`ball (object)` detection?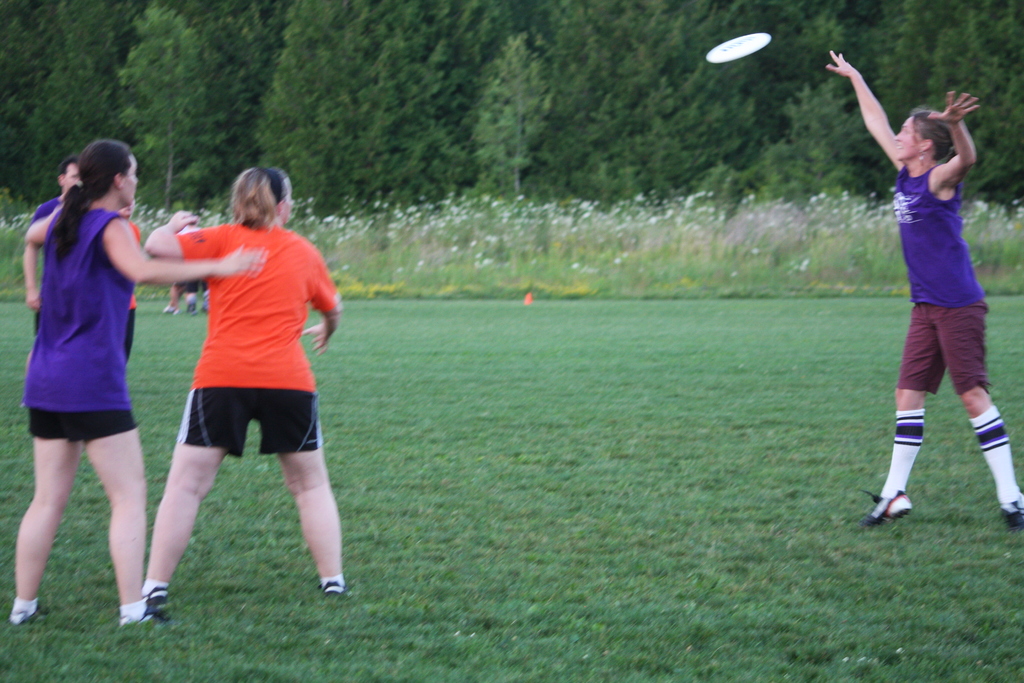
Rect(705, 29, 773, 64)
